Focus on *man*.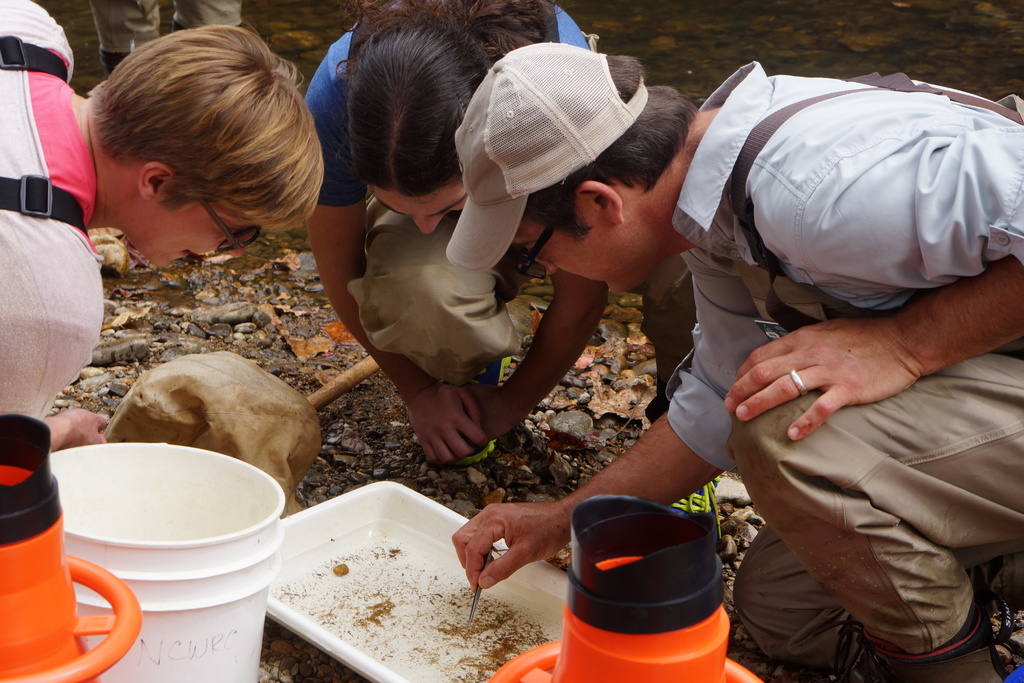
Focused at (x1=453, y1=40, x2=1023, y2=682).
